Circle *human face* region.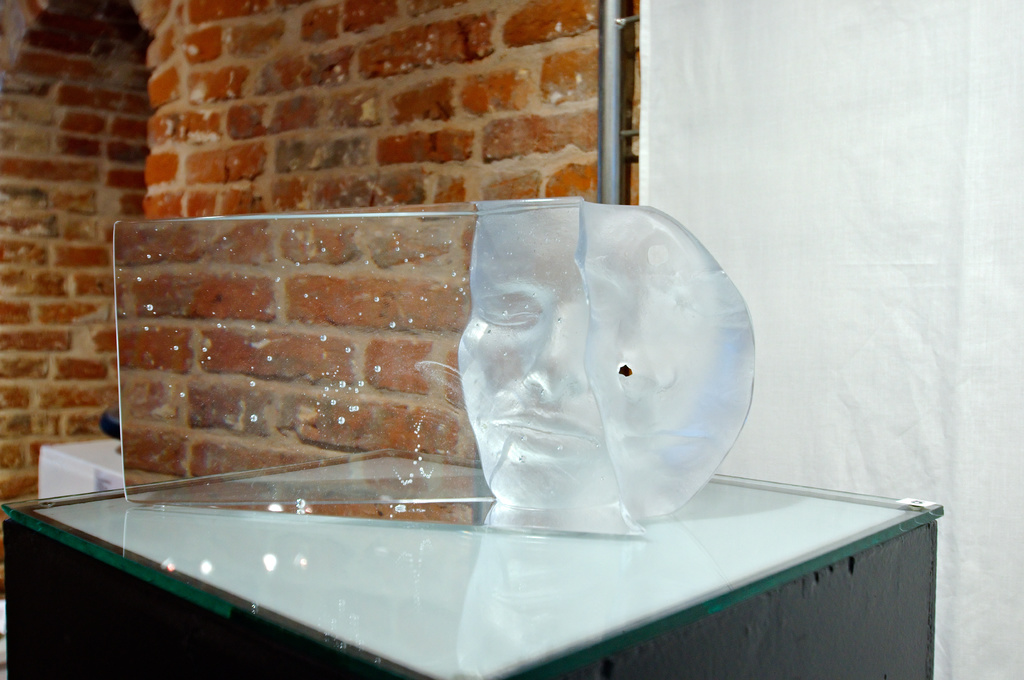
Region: bbox=[457, 203, 675, 511].
